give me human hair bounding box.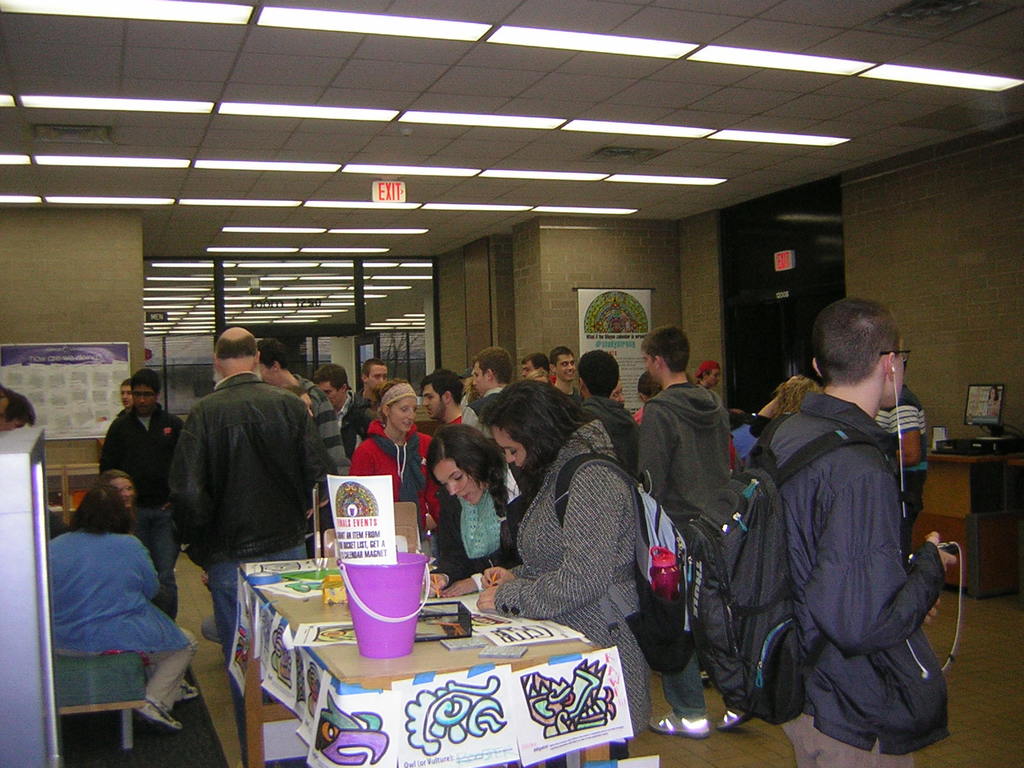
select_region(810, 289, 897, 385).
